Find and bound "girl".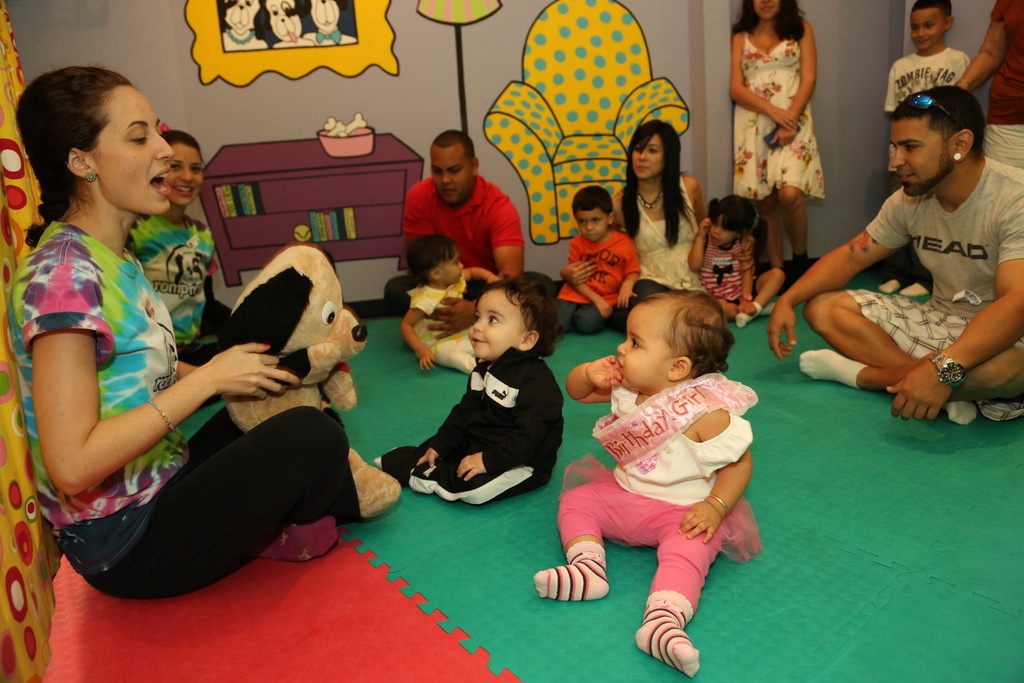
Bound: [x1=5, y1=58, x2=366, y2=595].
